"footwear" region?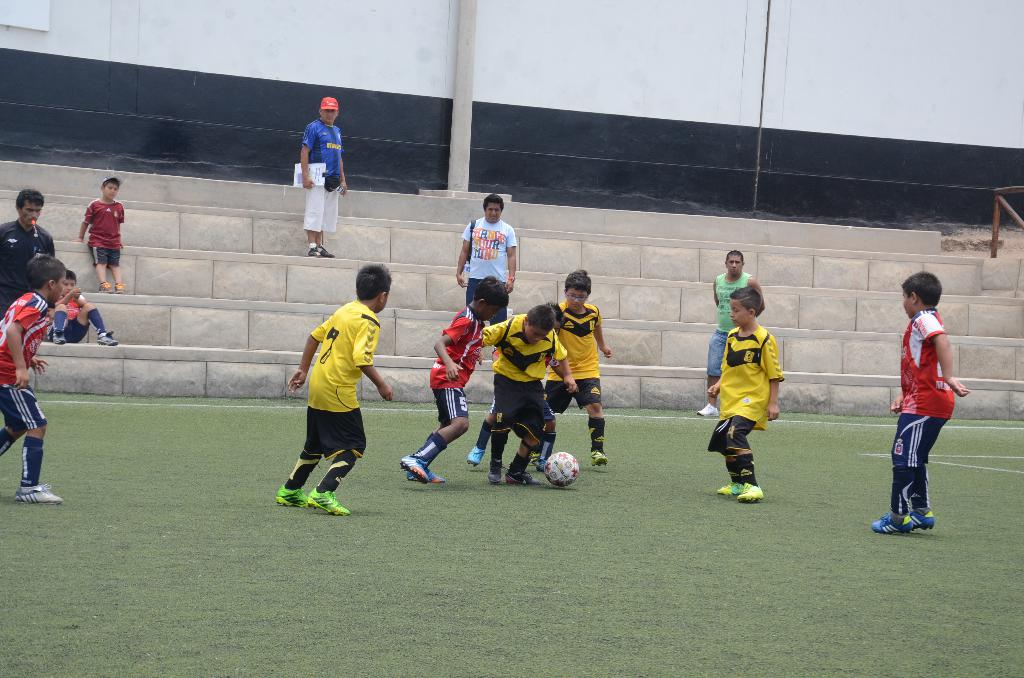
BBox(13, 483, 58, 506)
